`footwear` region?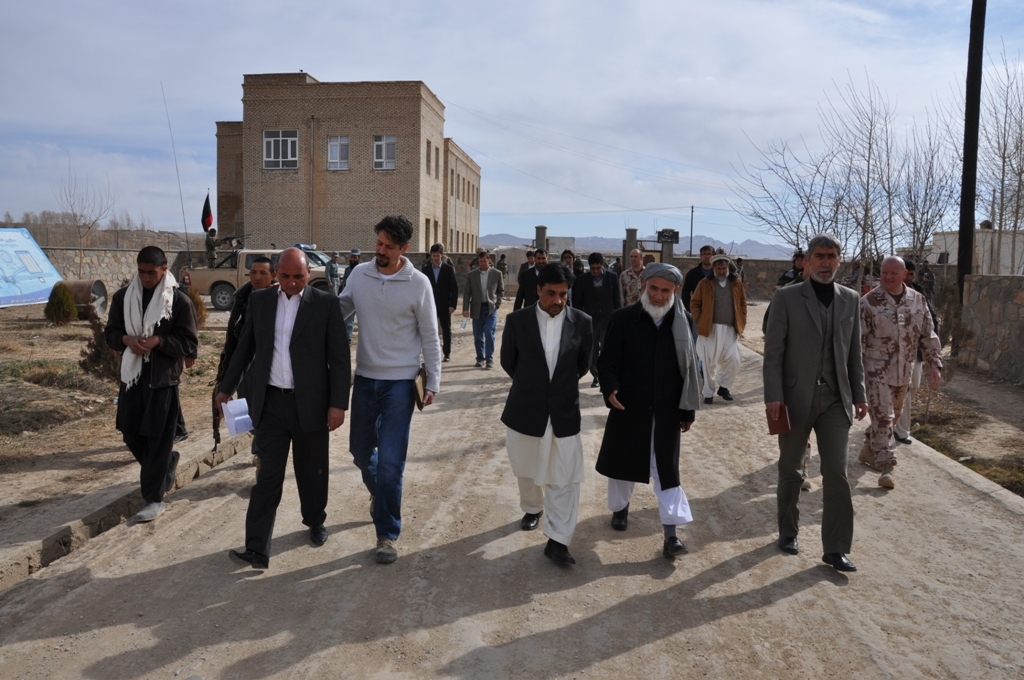
482:355:493:369
